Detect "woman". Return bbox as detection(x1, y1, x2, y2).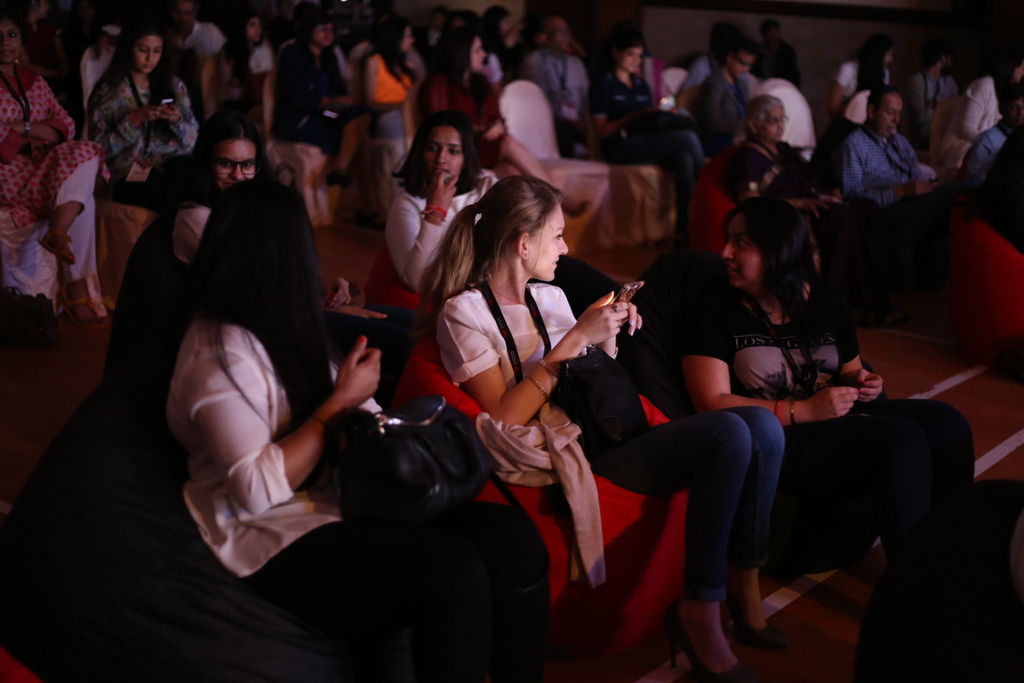
detection(428, 174, 792, 682).
